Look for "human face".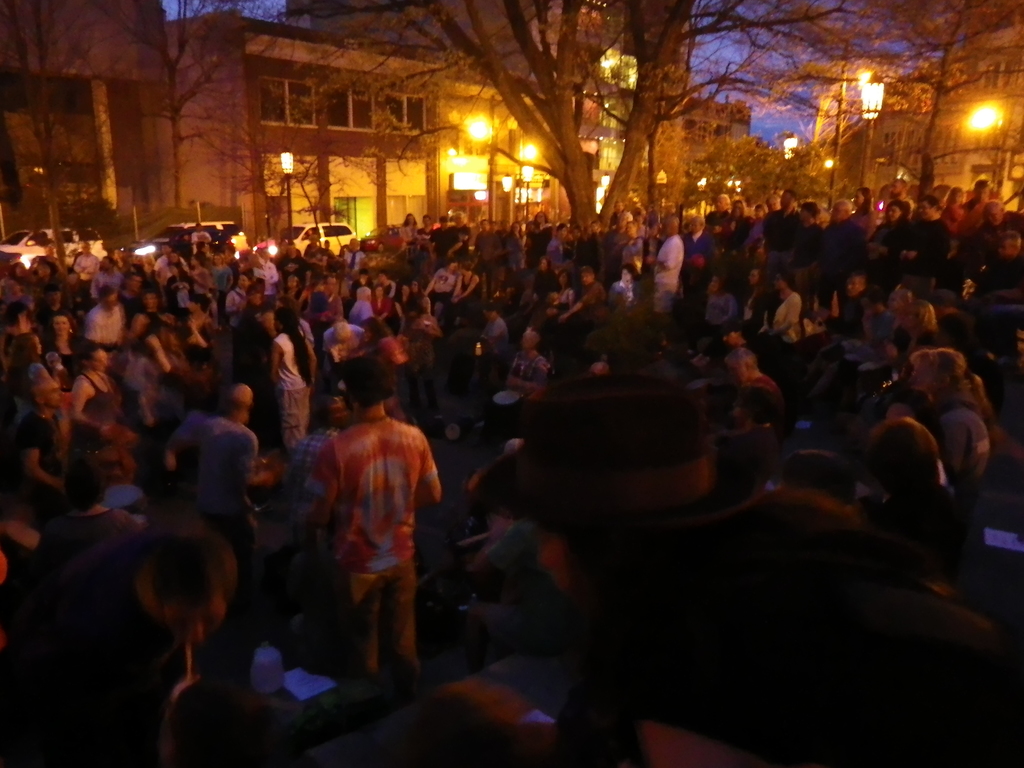
Found: select_region(104, 294, 116, 309).
